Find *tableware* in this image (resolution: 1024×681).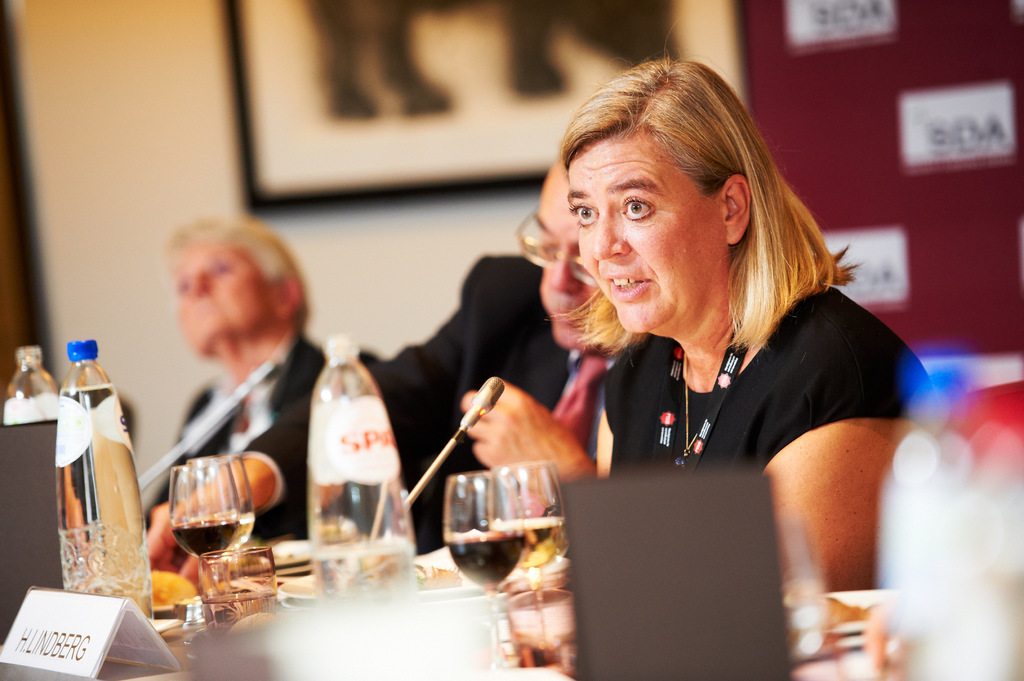
{"left": 310, "top": 330, "right": 419, "bottom": 600}.
